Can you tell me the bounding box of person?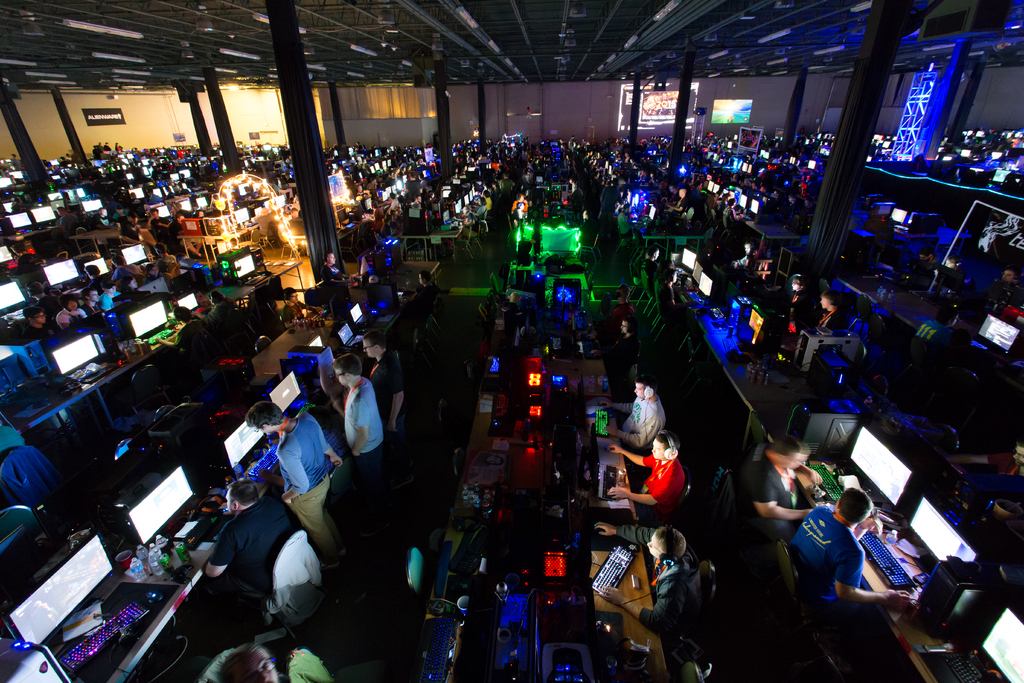
(left=796, top=489, right=924, bottom=597).
